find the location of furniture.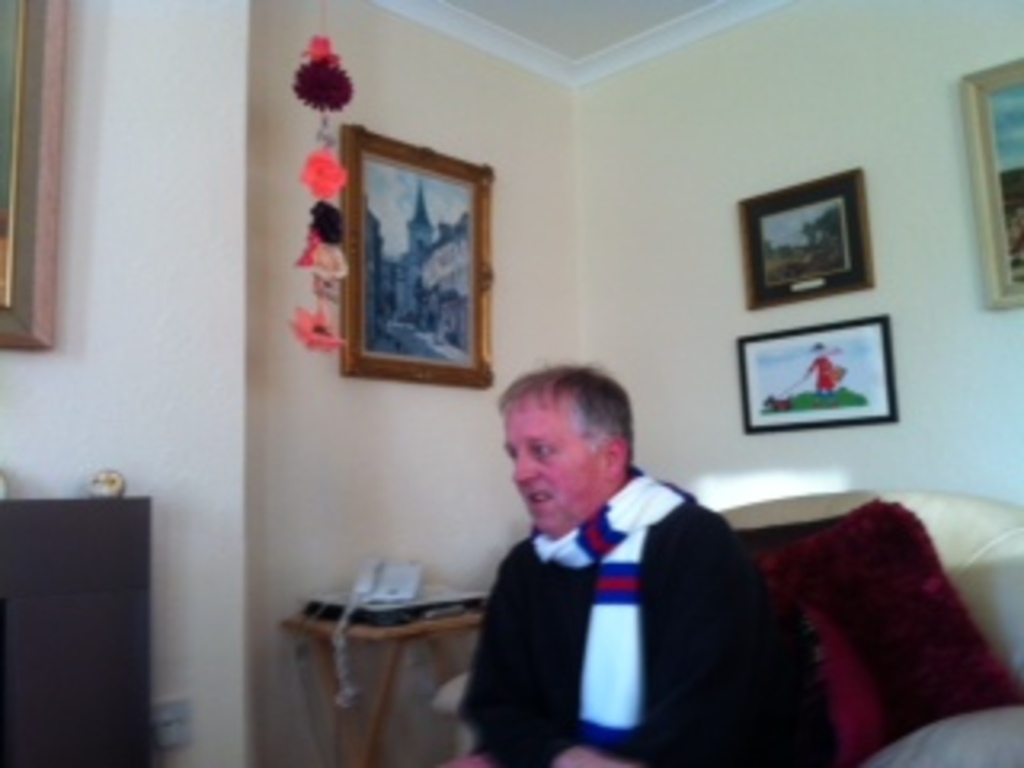
Location: bbox(717, 486, 1021, 765).
